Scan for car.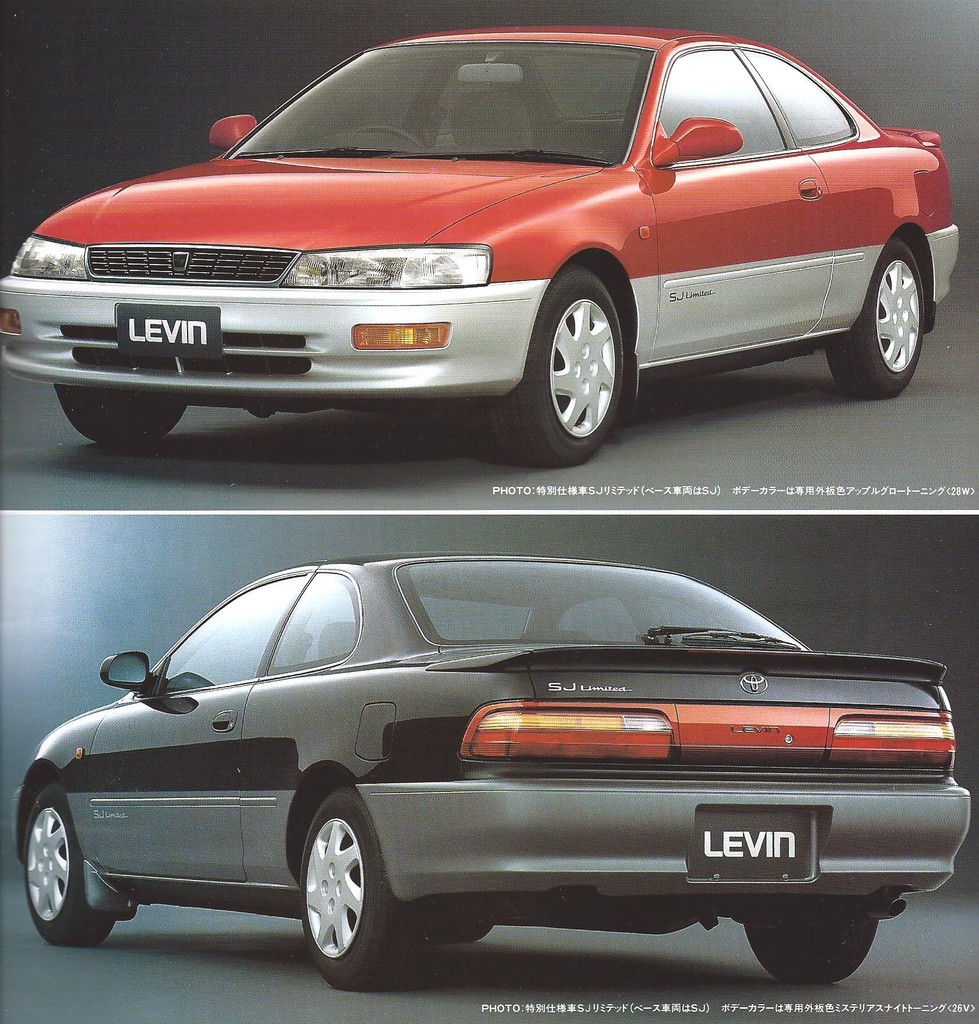
Scan result: rect(10, 548, 976, 995).
